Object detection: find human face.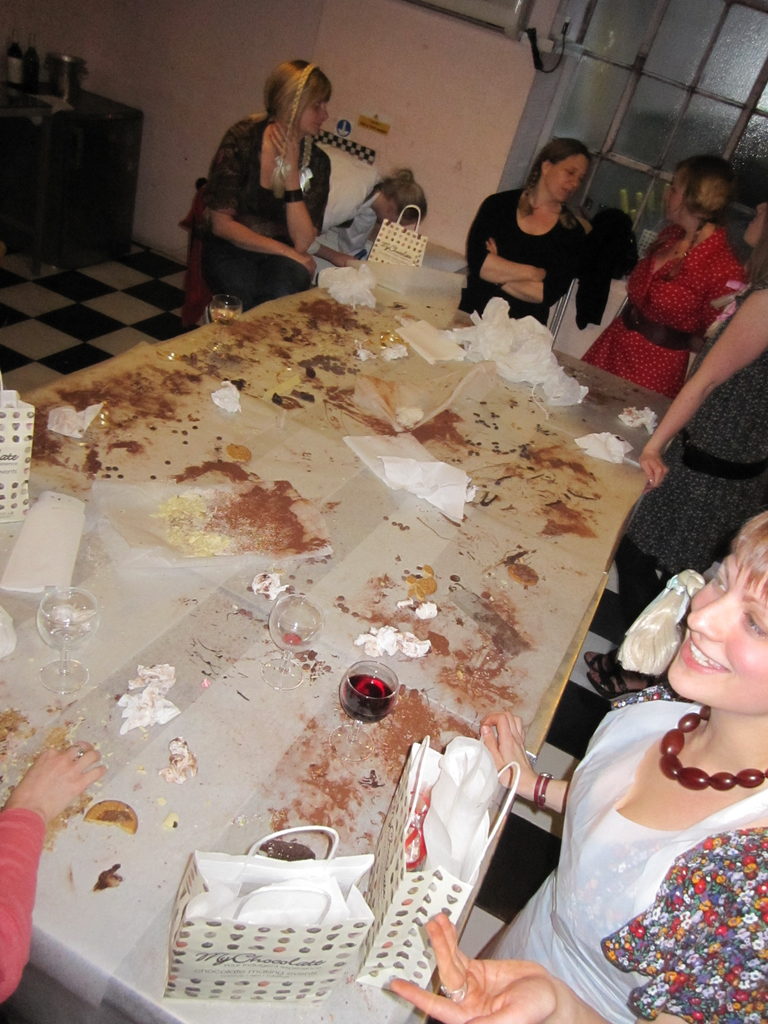
552/155/596/204.
